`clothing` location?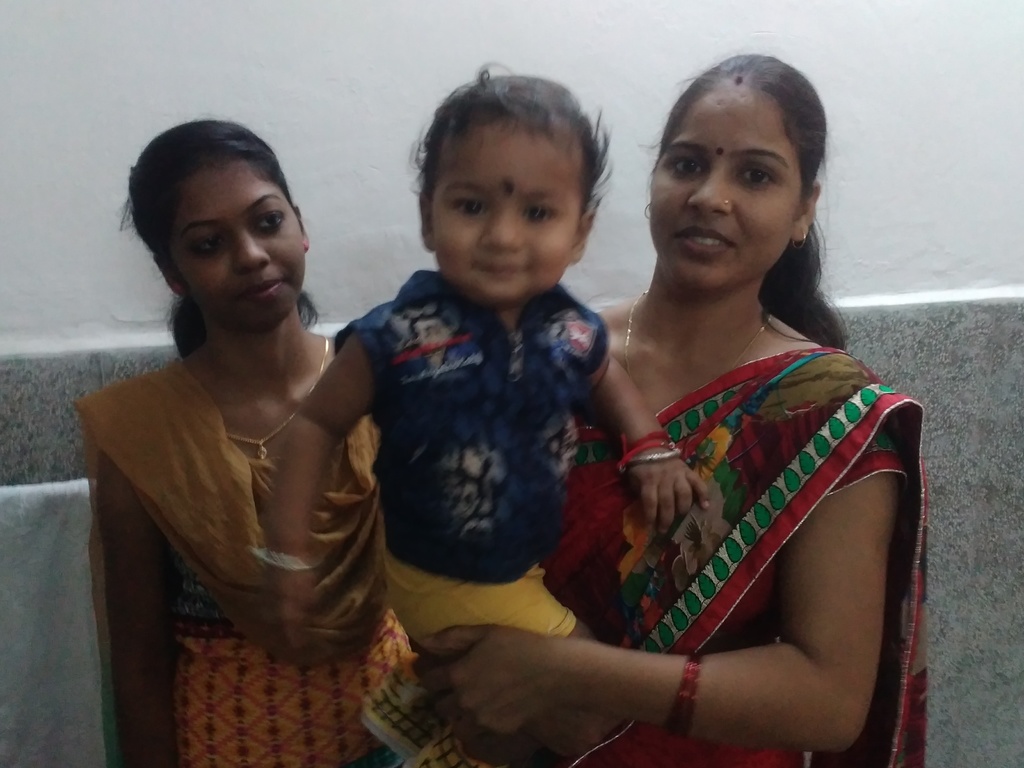
x1=334 y1=265 x2=612 y2=637
